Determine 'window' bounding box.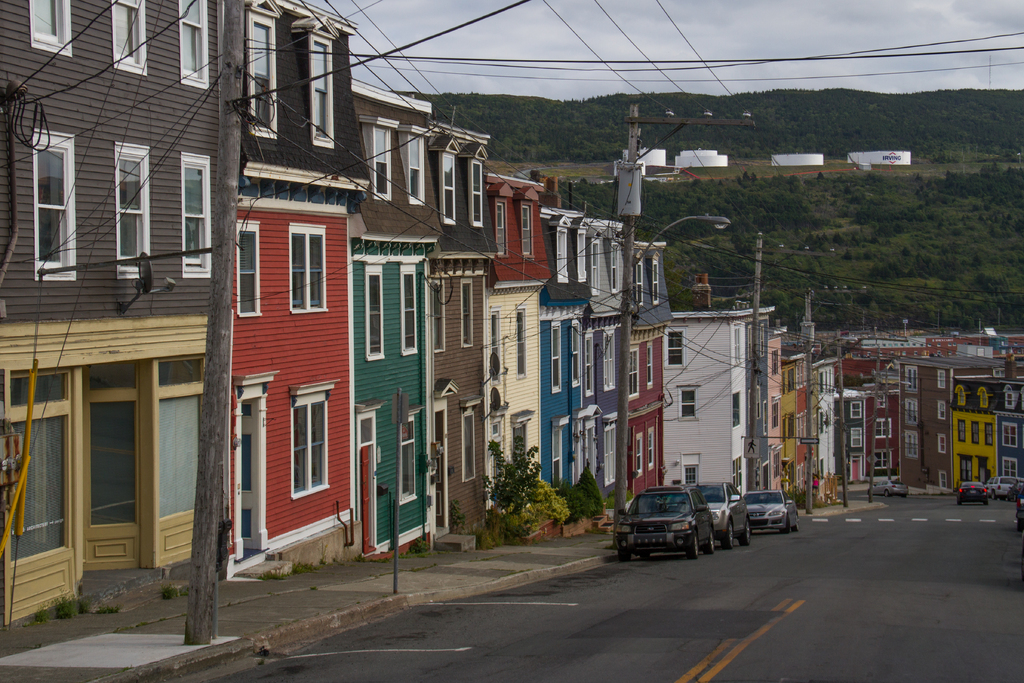
Determined: 938:402:947:420.
